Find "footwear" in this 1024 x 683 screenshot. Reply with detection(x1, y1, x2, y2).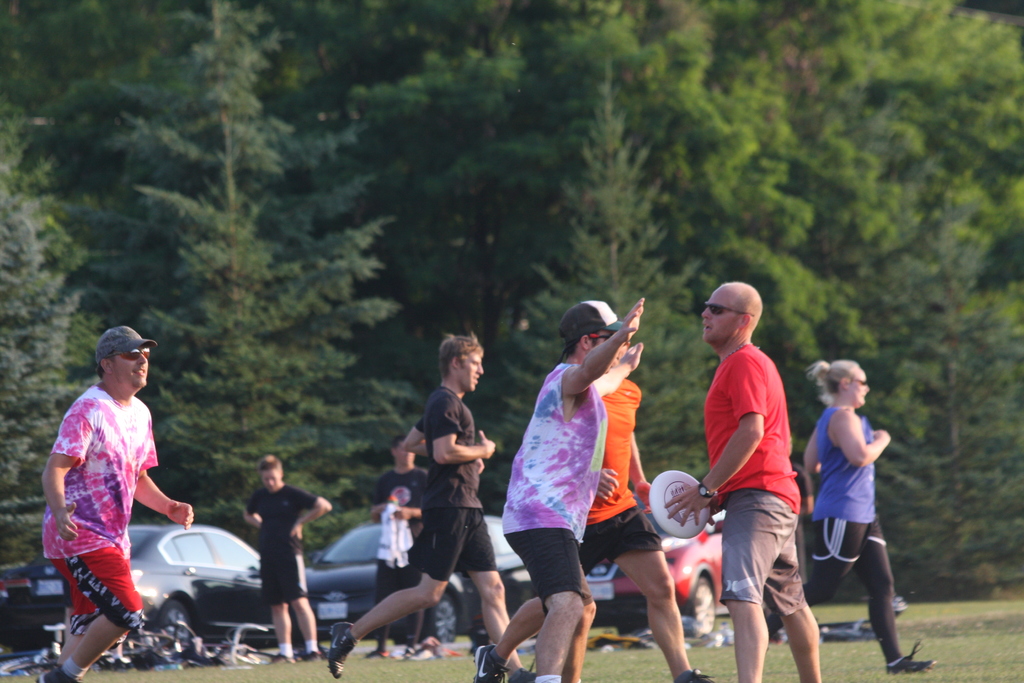
detection(685, 666, 716, 682).
